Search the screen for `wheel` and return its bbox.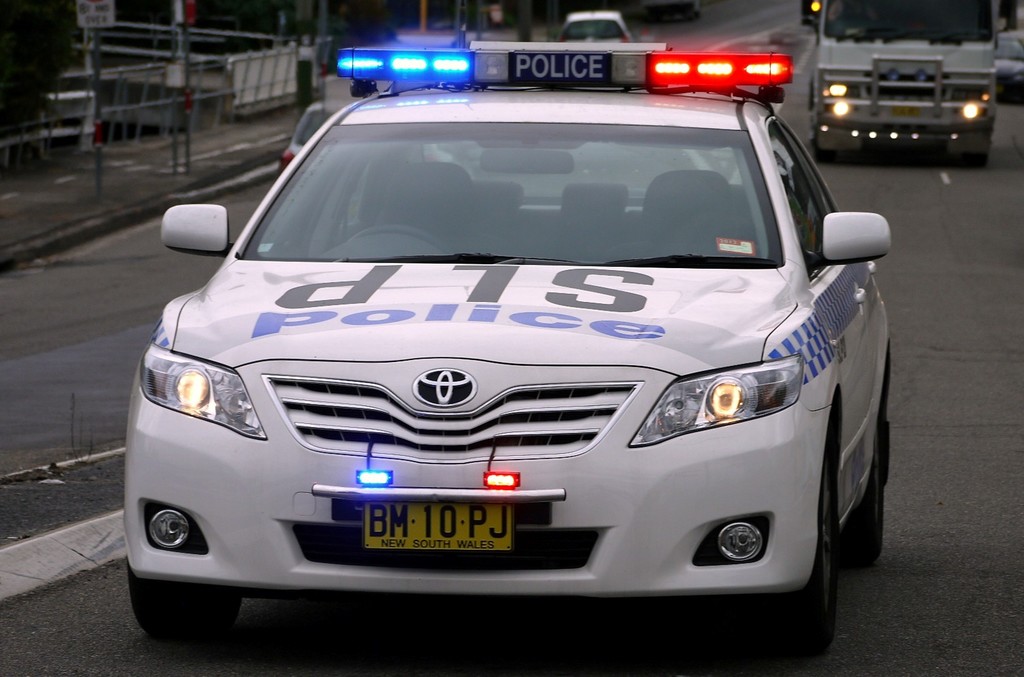
Found: <box>810,99,824,163</box>.
